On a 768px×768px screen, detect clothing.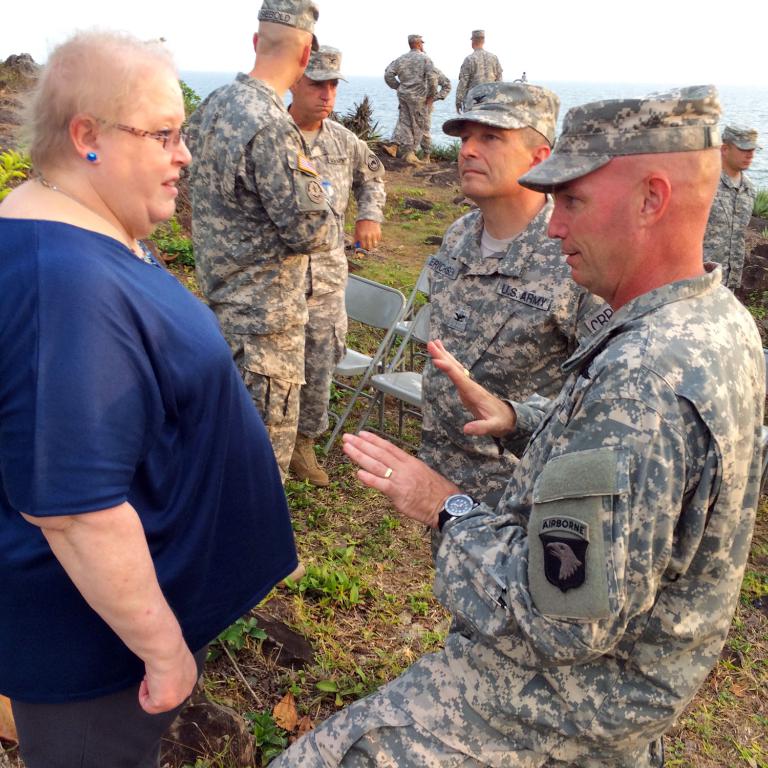
19, 121, 270, 701.
